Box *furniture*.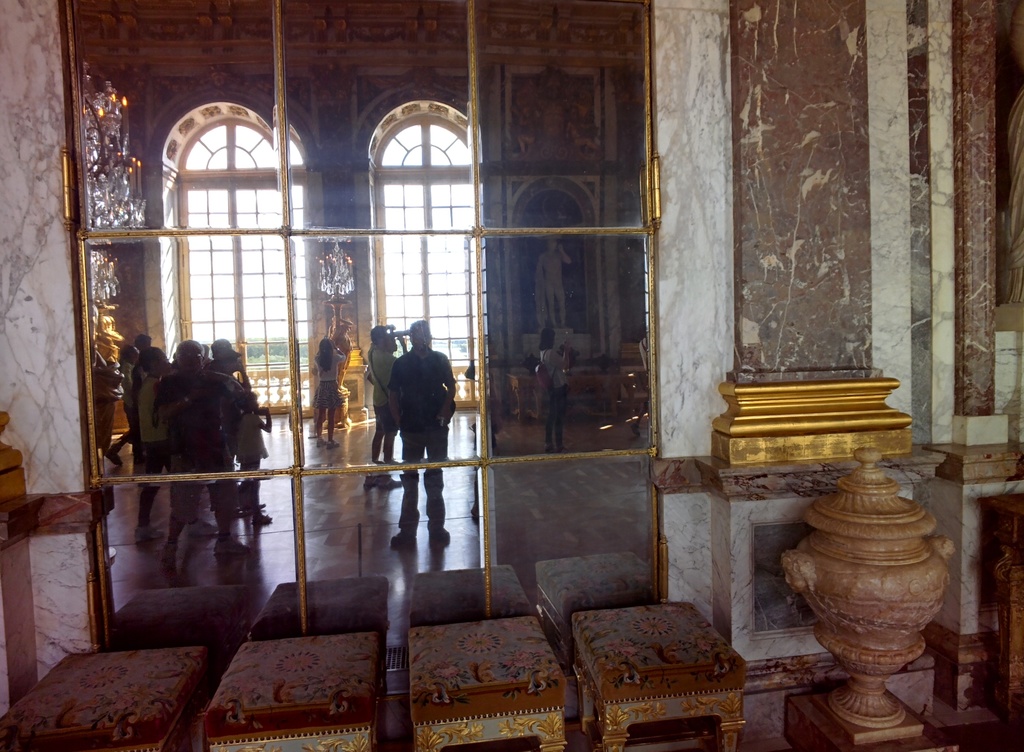
box(202, 628, 376, 751).
